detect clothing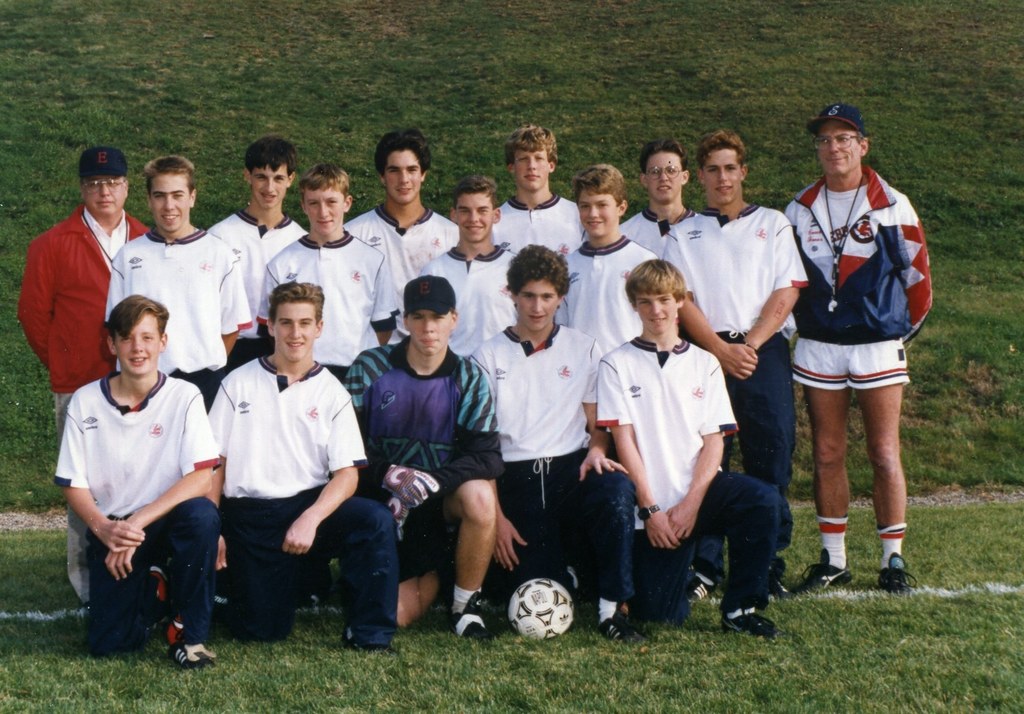
box(19, 206, 159, 415)
